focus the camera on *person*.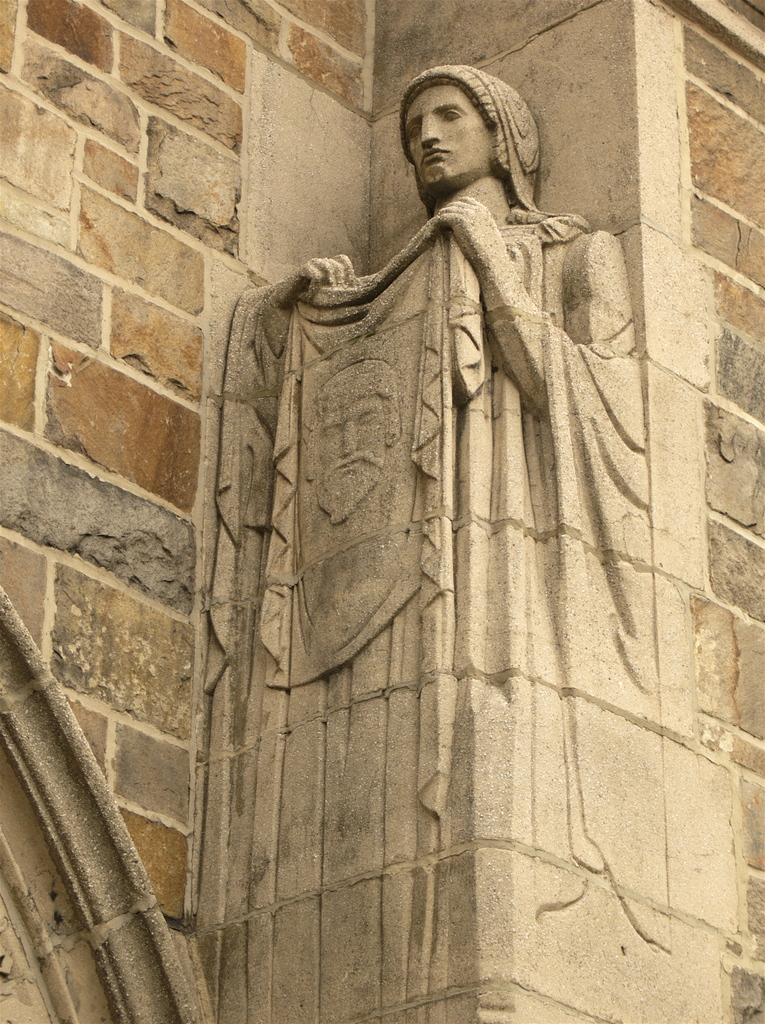
Focus region: 181, 97, 693, 994.
